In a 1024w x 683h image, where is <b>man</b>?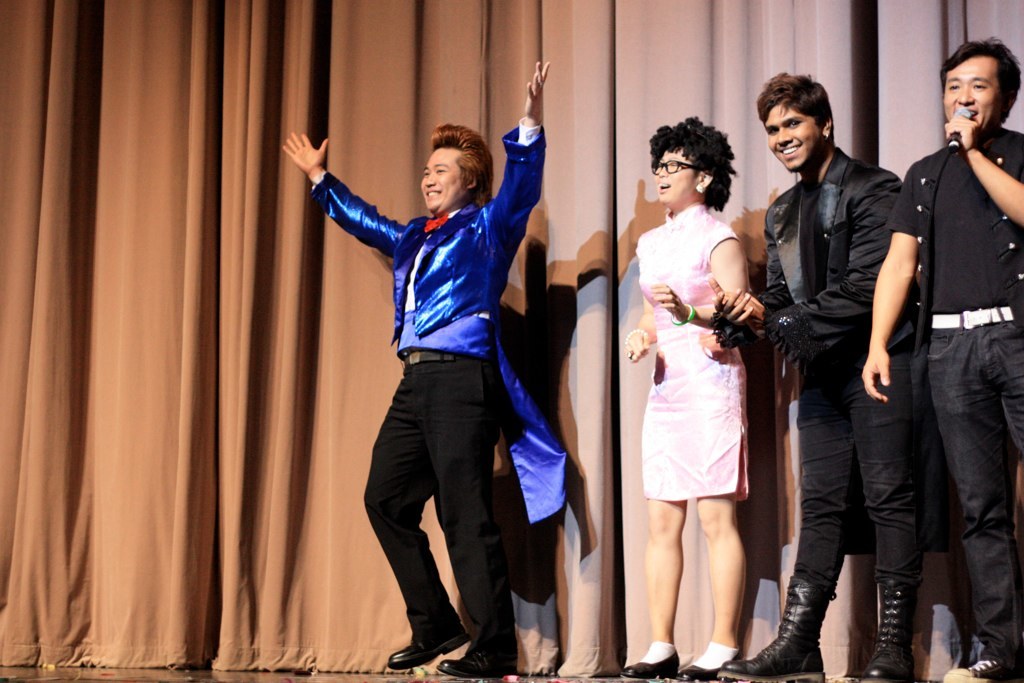
852, 18, 1018, 628.
